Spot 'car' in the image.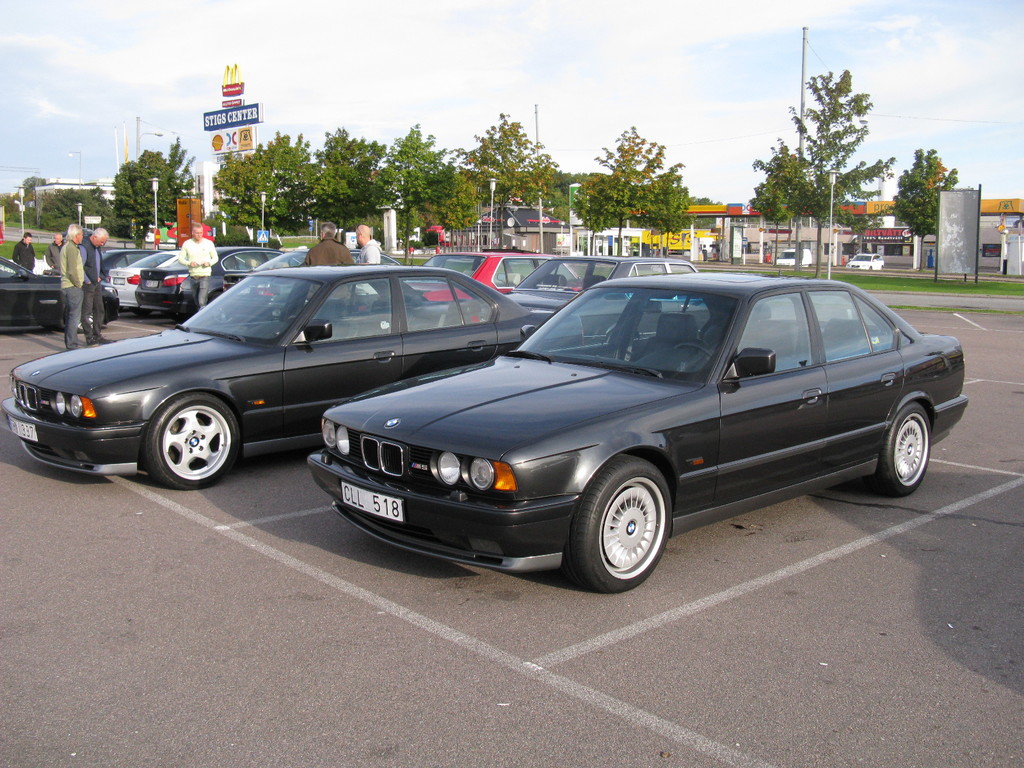
'car' found at {"left": 145, "top": 244, "right": 269, "bottom": 323}.
